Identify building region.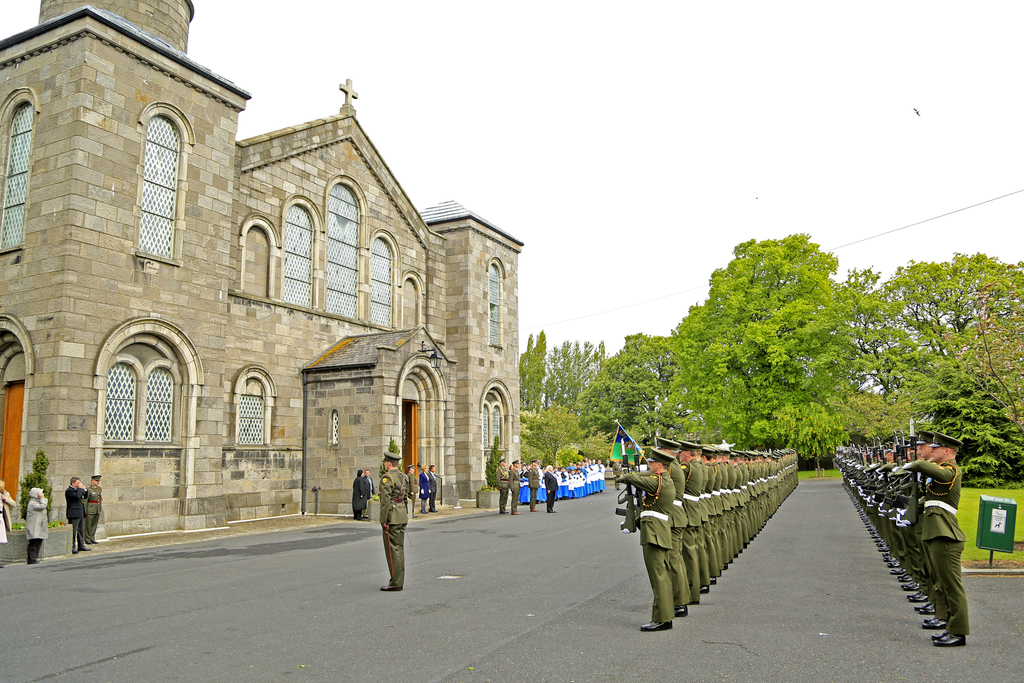
Region: bbox=[0, 0, 524, 562].
